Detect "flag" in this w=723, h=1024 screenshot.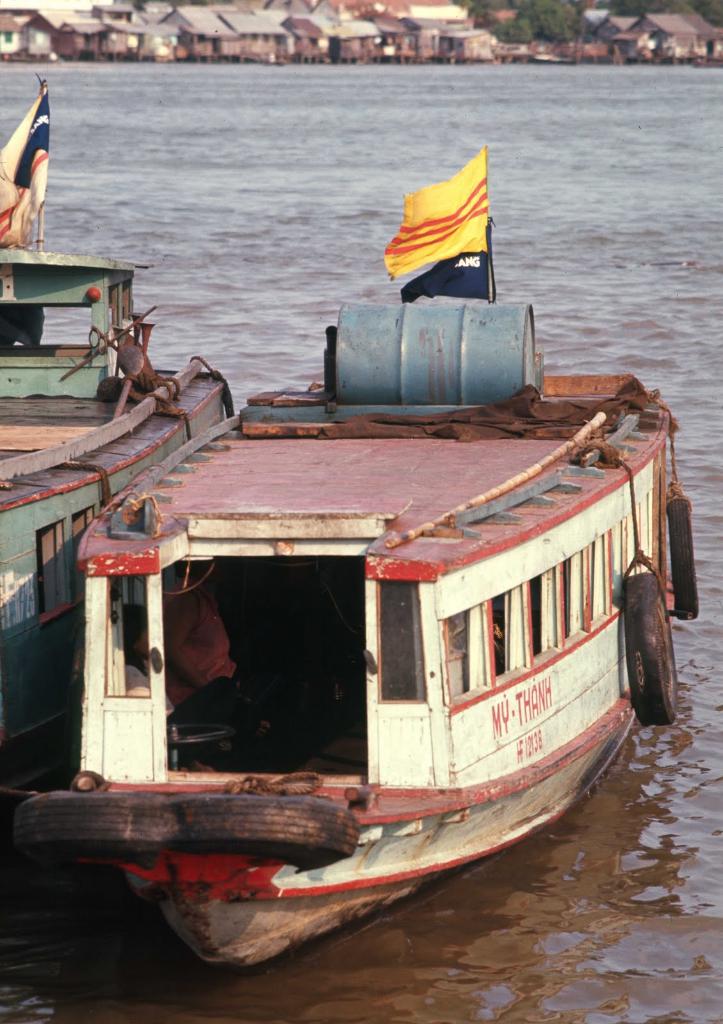
Detection: (0,84,58,257).
